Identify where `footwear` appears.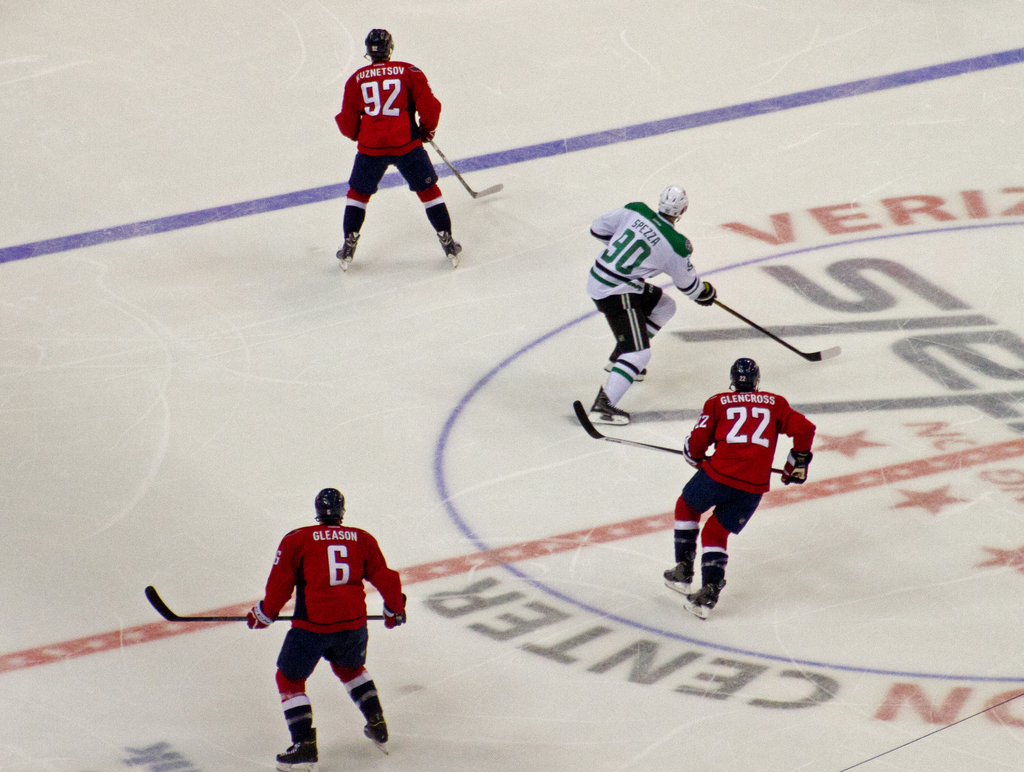
Appears at BBox(584, 385, 631, 428).
